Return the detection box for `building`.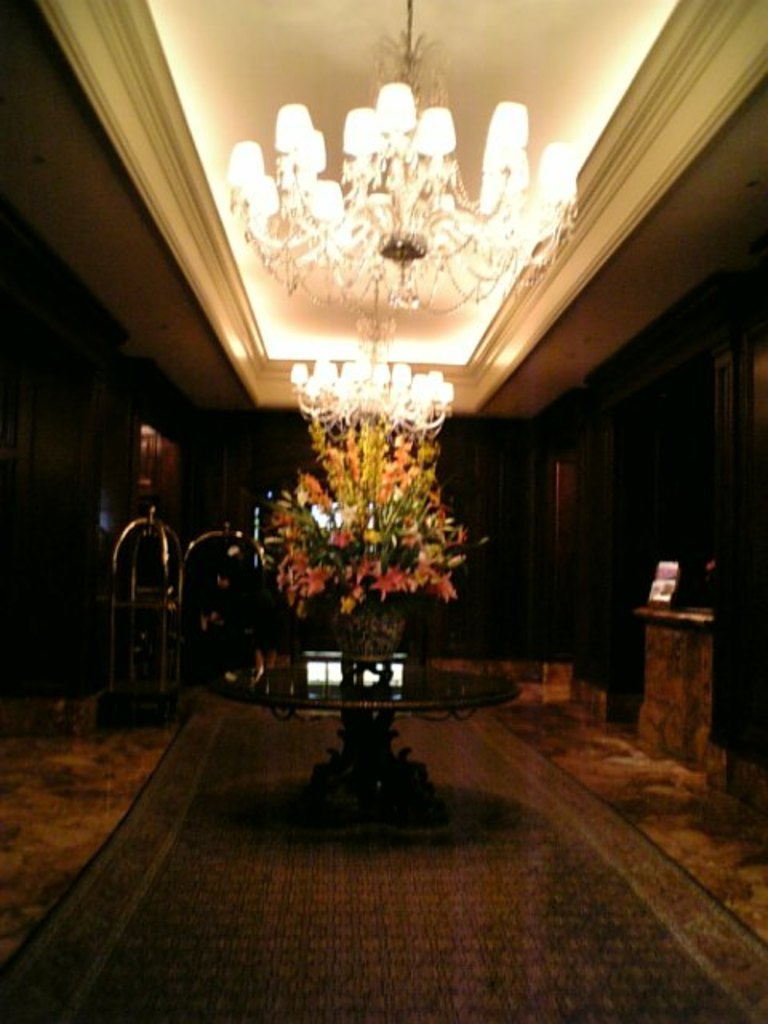
[x1=0, y1=0, x2=766, y2=1022].
